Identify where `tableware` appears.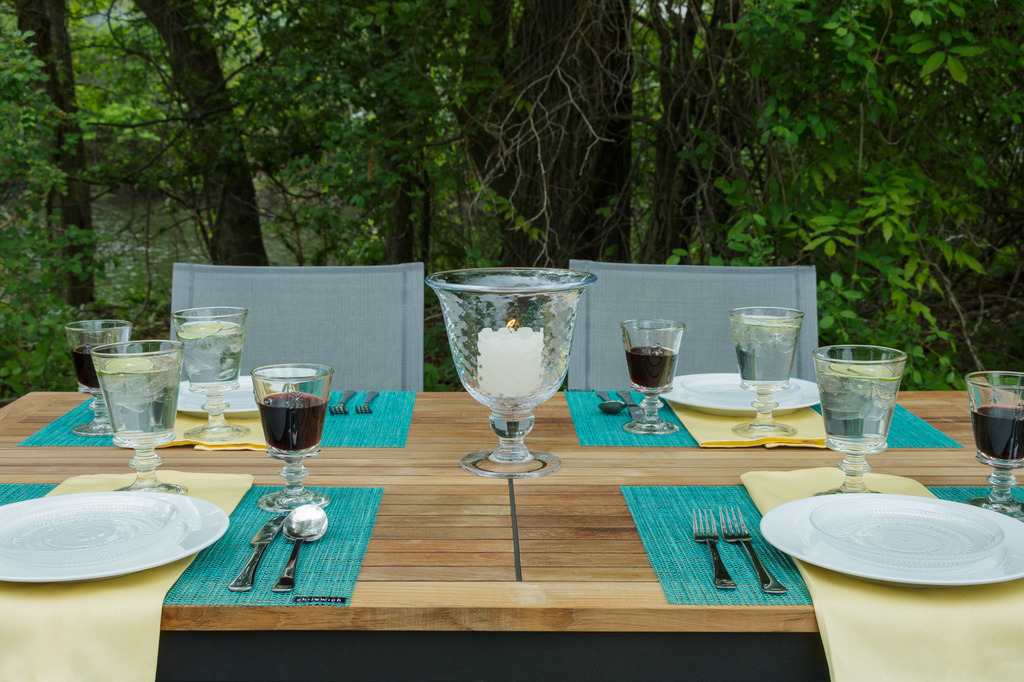
Appears at <region>428, 275, 592, 491</region>.
